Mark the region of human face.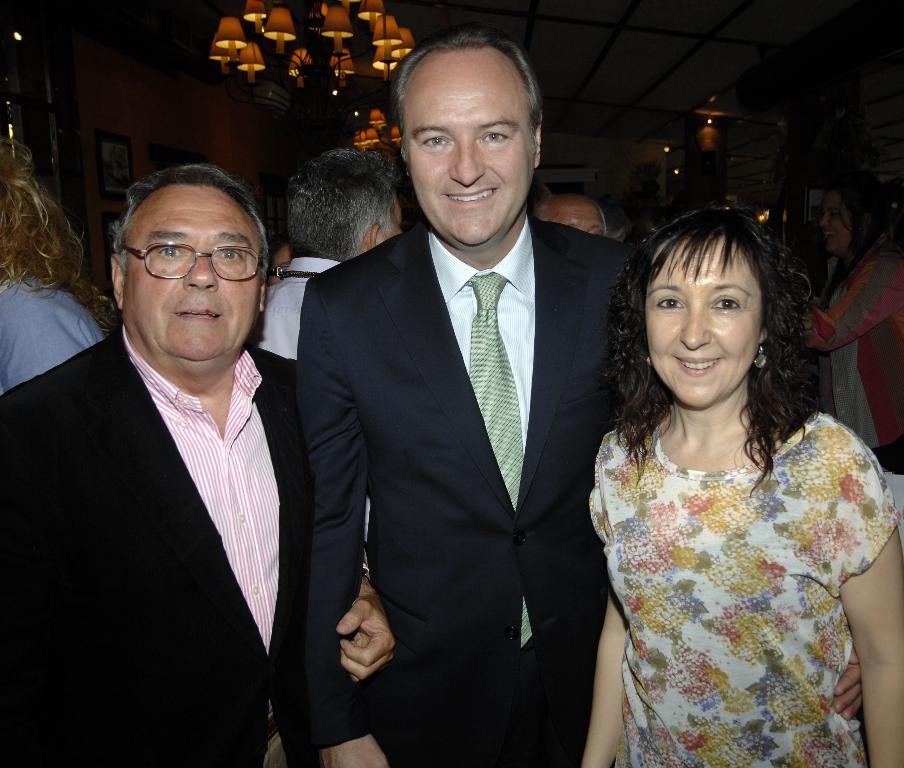
Region: <bbox>122, 180, 262, 360</bbox>.
